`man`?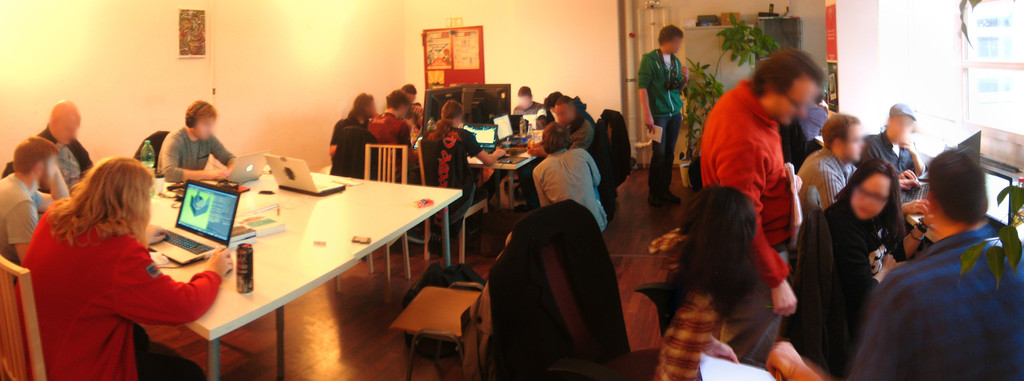
BBox(859, 103, 927, 185)
